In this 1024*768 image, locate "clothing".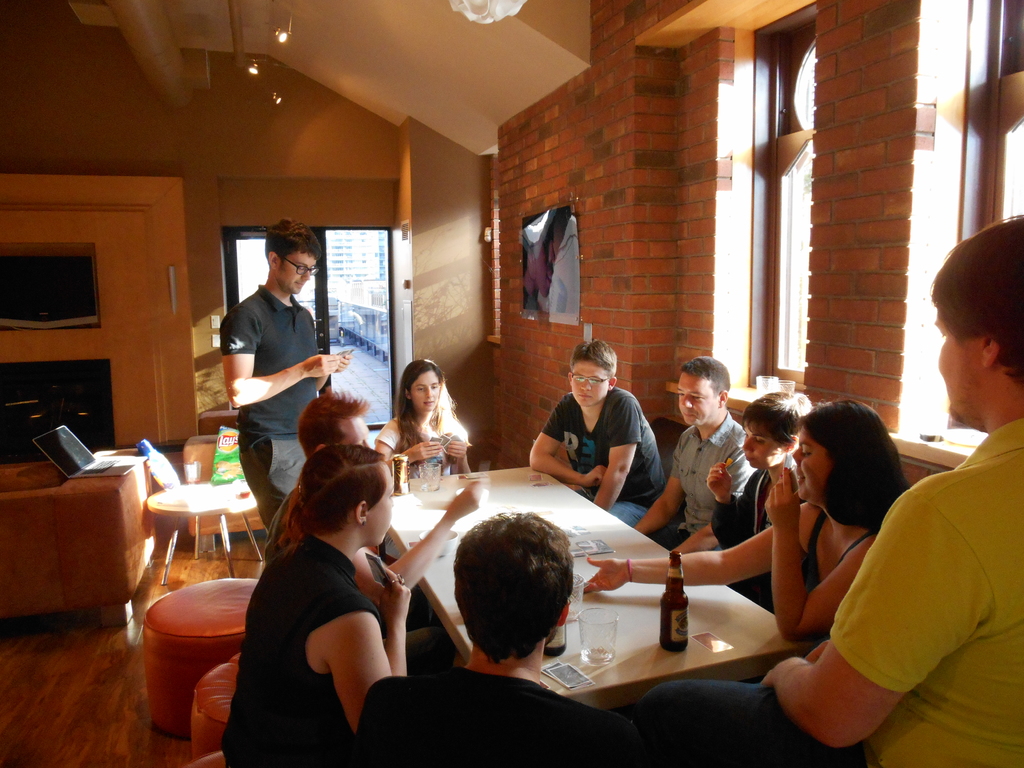
Bounding box: <bbox>715, 460, 818, 606</bbox>.
